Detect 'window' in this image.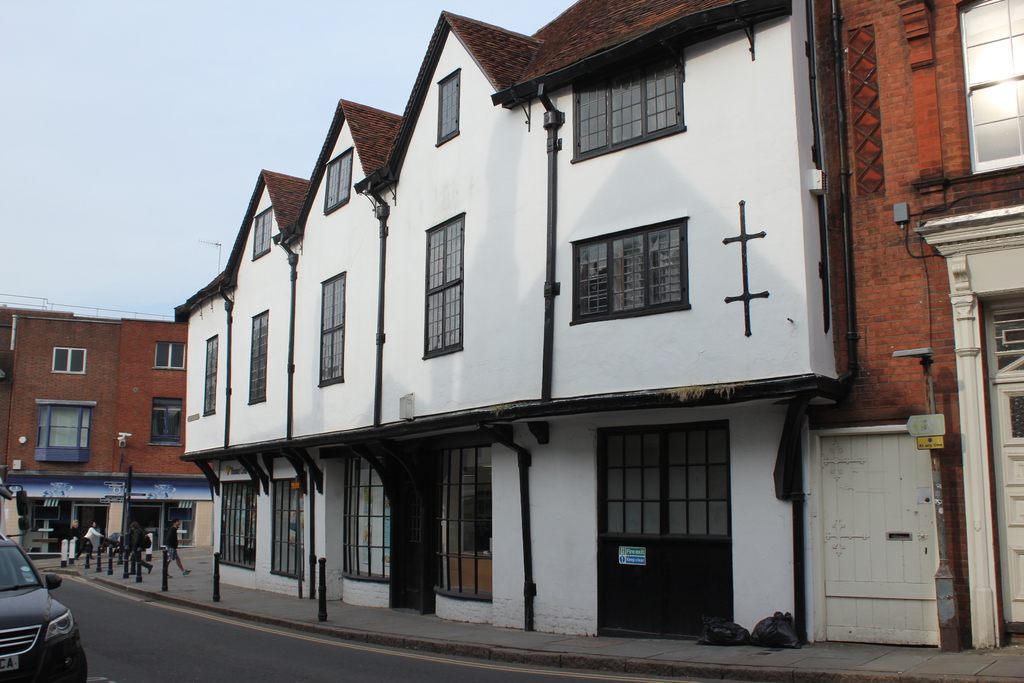
Detection: x1=152, y1=400, x2=186, y2=447.
